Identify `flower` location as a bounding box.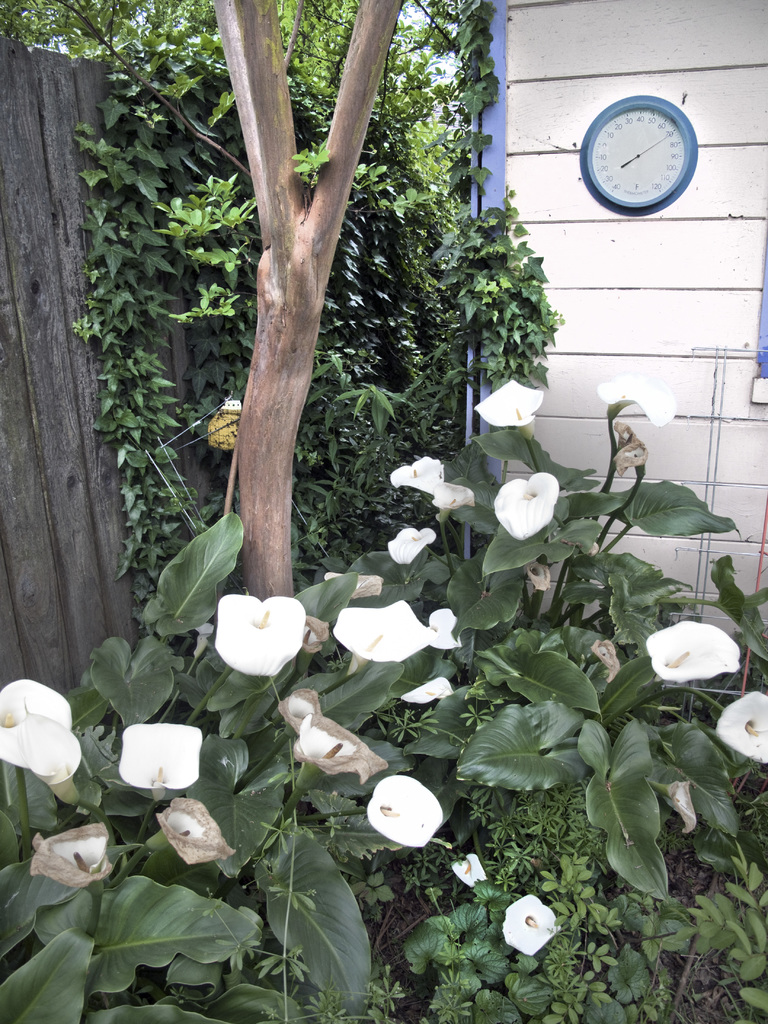
{"left": 593, "top": 376, "right": 693, "bottom": 430}.
